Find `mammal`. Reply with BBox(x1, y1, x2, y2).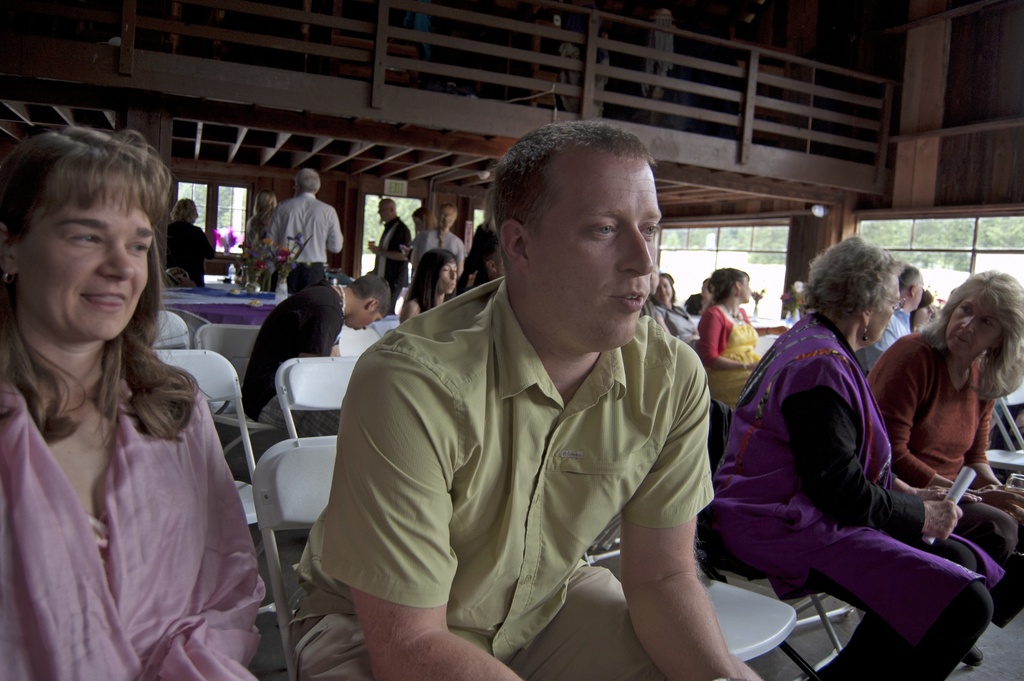
BBox(652, 269, 695, 348).
